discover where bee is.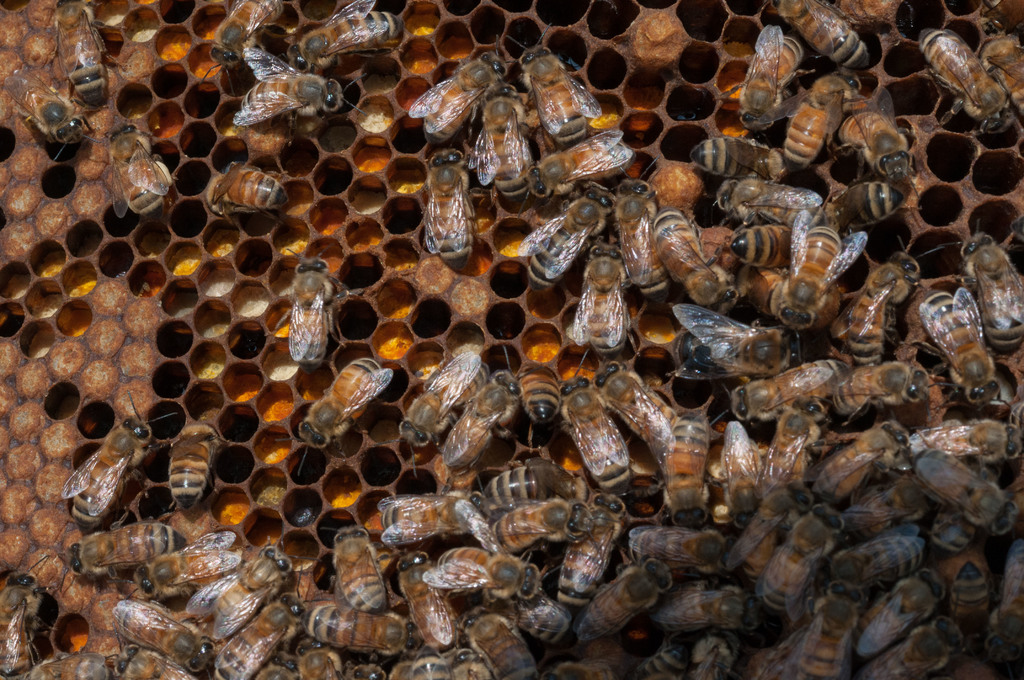
Discovered at (x1=927, y1=426, x2=1014, y2=462).
